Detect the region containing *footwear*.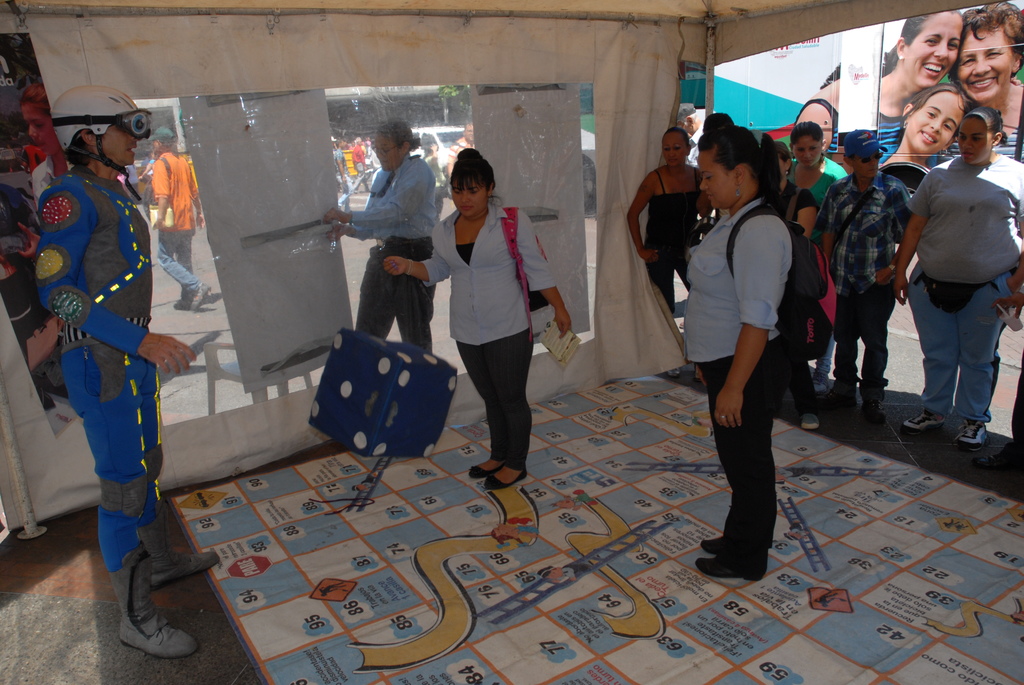
<bbox>703, 536, 719, 552</bbox>.
